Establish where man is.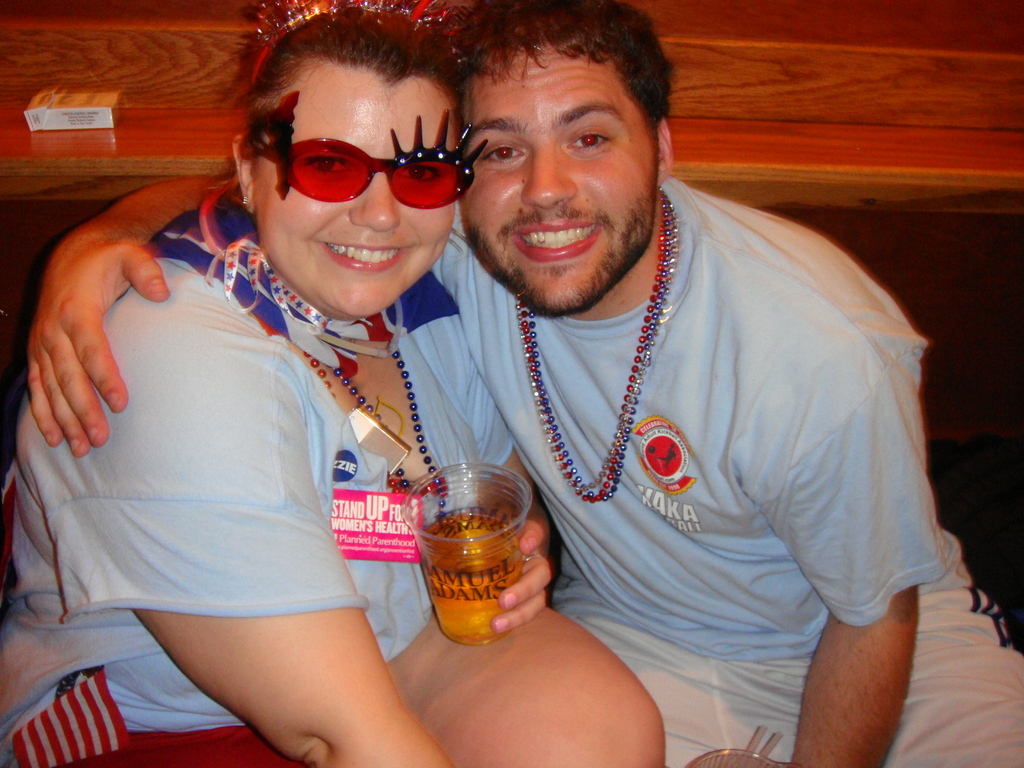
Established at 26 0 1023 767.
